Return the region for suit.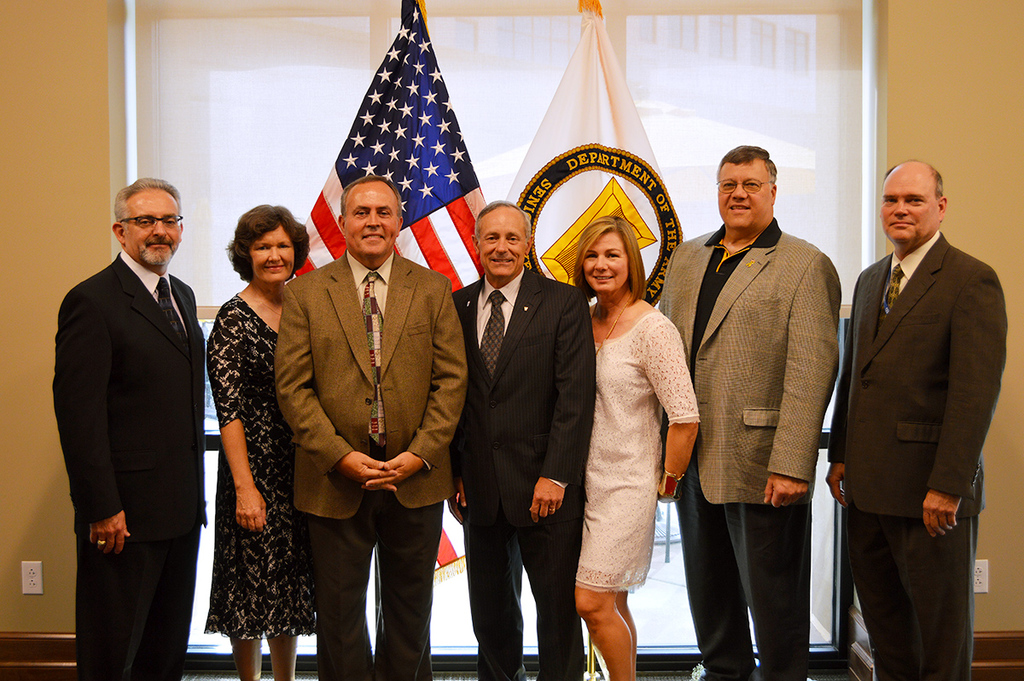
locate(837, 162, 1003, 671).
